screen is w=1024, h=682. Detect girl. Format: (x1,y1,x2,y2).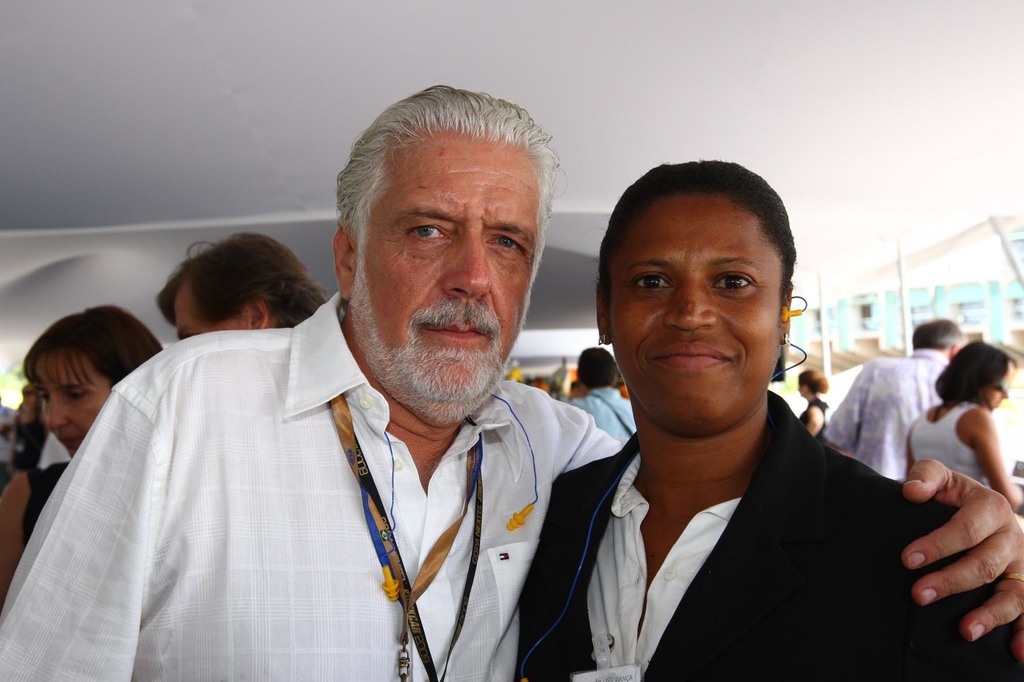
(540,161,1023,674).
